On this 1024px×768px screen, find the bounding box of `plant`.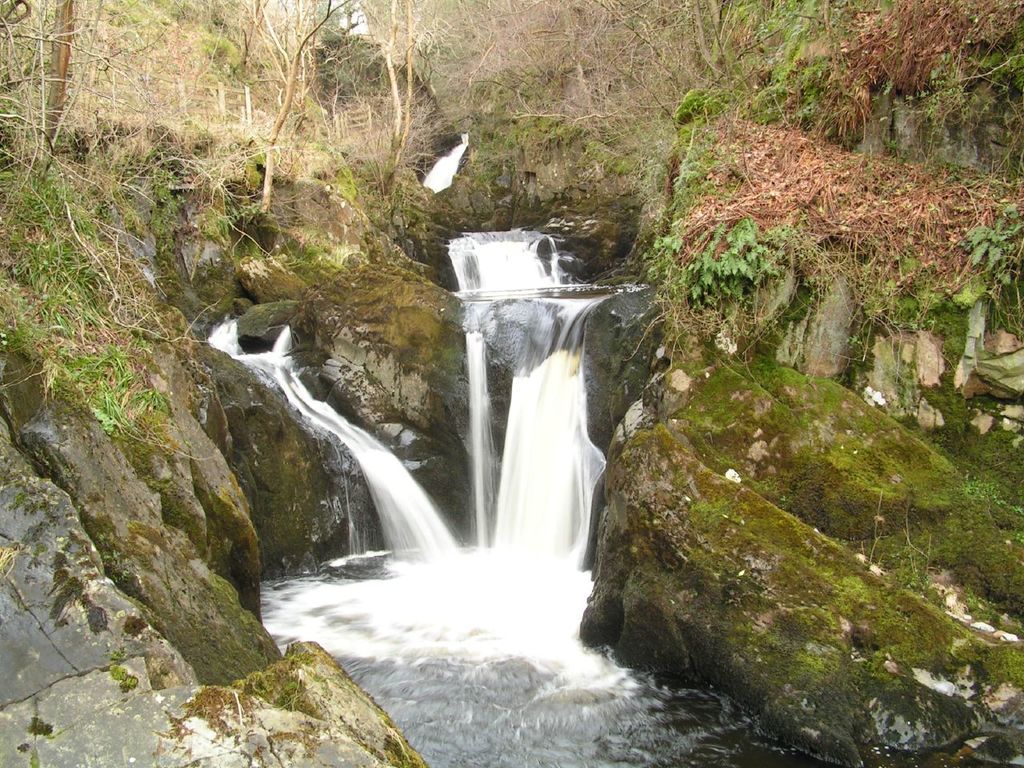
Bounding box: [0, 0, 541, 467].
